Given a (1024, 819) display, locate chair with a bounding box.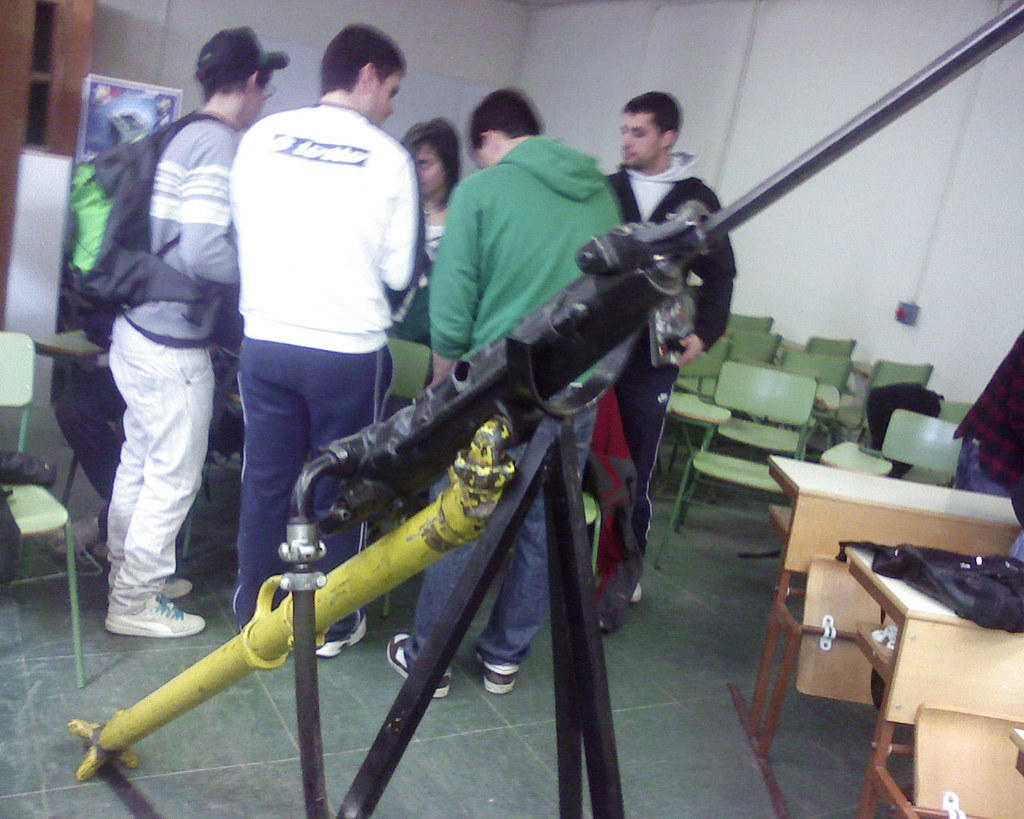
Located: [x1=0, y1=320, x2=87, y2=696].
